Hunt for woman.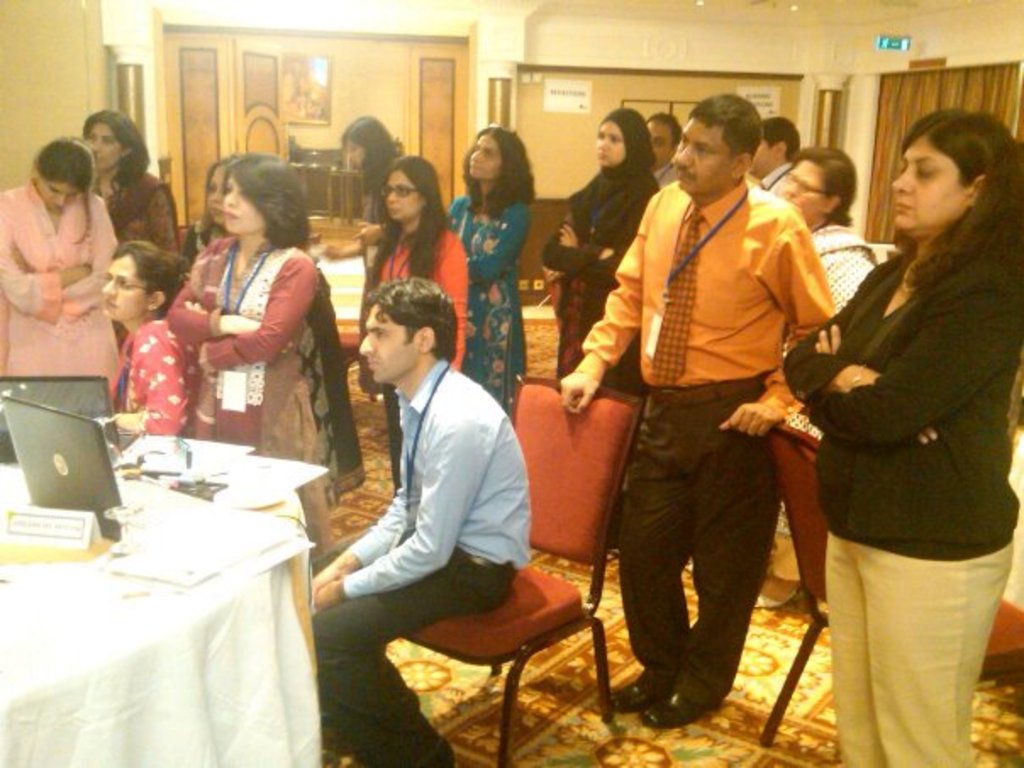
Hunted down at bbox=(776, 149, 878, 622).
